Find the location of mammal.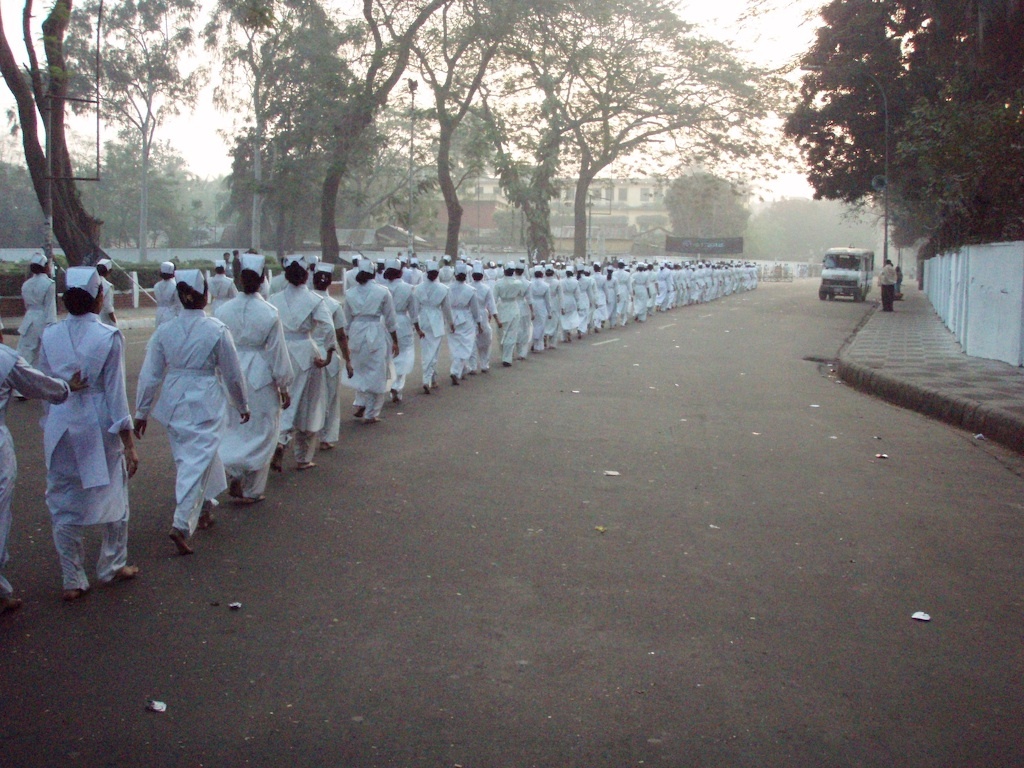
Location: x1=15 y1=252 x2=62 y2=397.
